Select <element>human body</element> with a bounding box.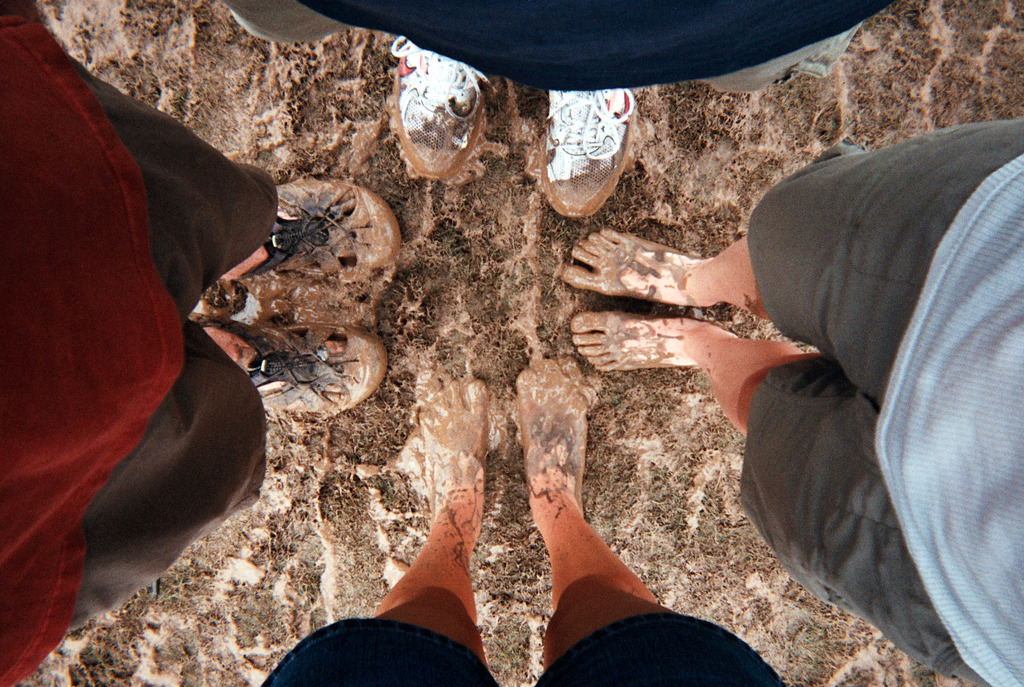
263:357:782:686.
